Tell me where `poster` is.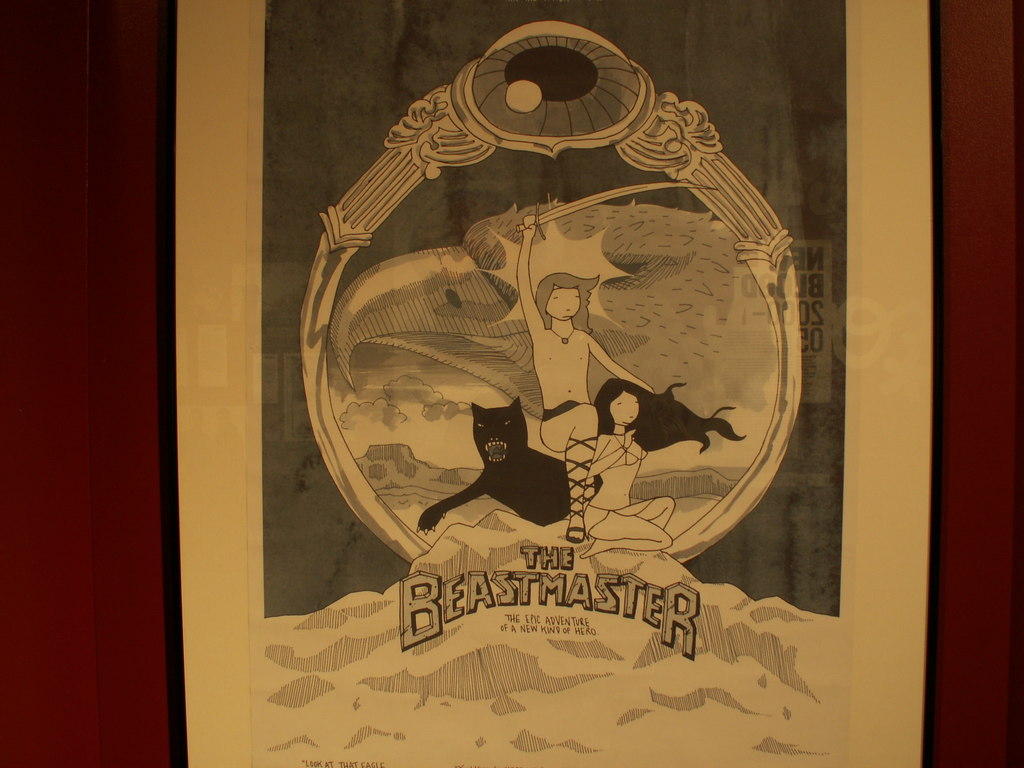
`poster` is at x1=0 y1=0 x2=1023 y2=767.
